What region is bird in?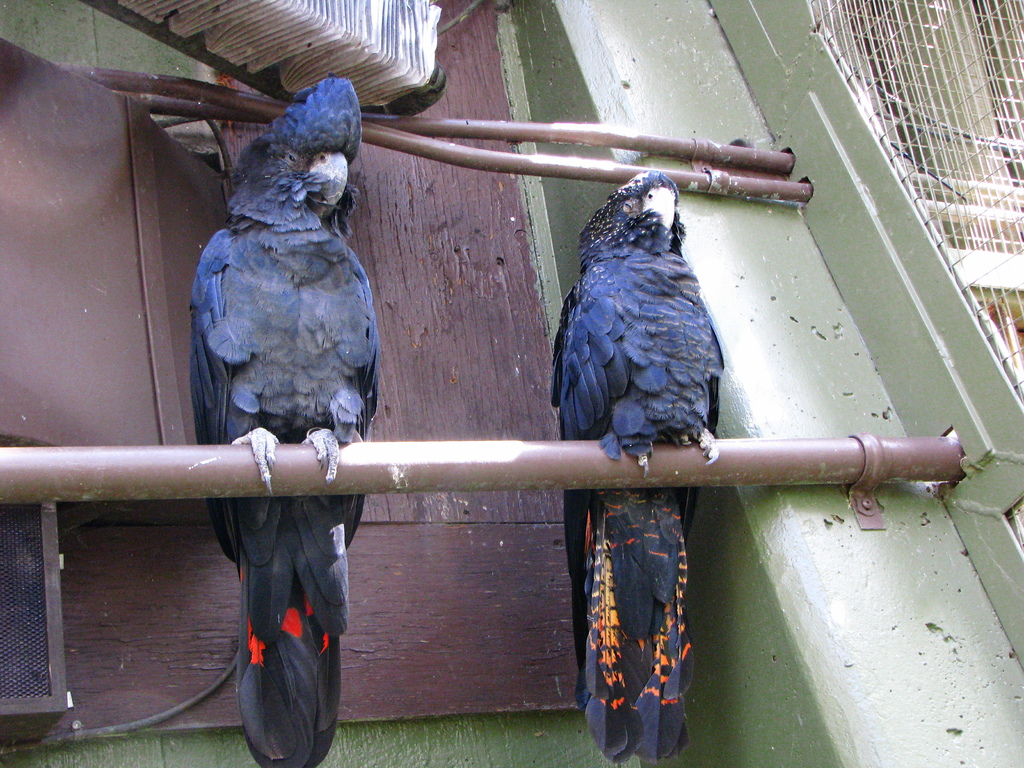
BBox(183, 76, 384, 767).
